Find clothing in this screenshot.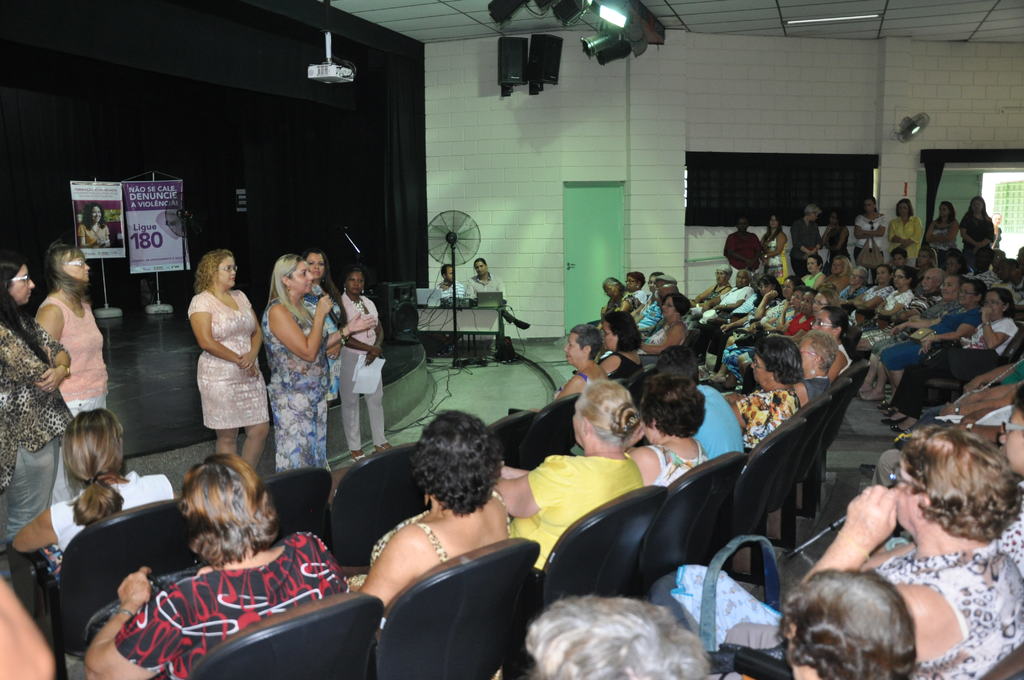
The bounding box for clothing is 34:292:111:502.
